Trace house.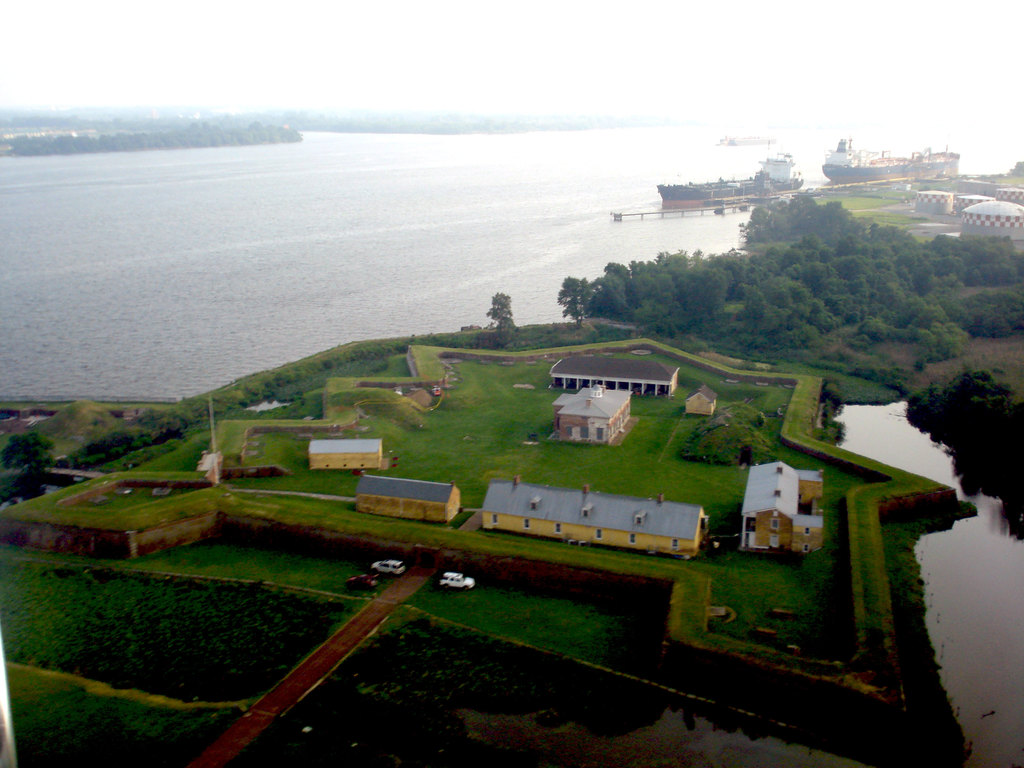
Traced to (left=362, top=468, right=472, bottom=537).
